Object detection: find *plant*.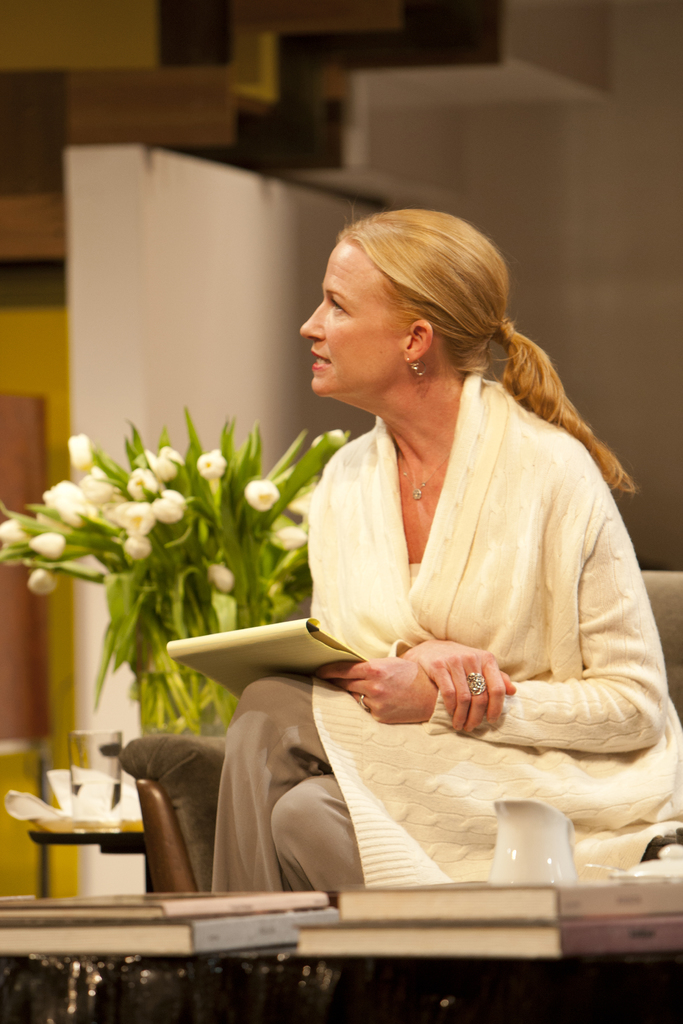
locate(15, 375, 306, 777).
